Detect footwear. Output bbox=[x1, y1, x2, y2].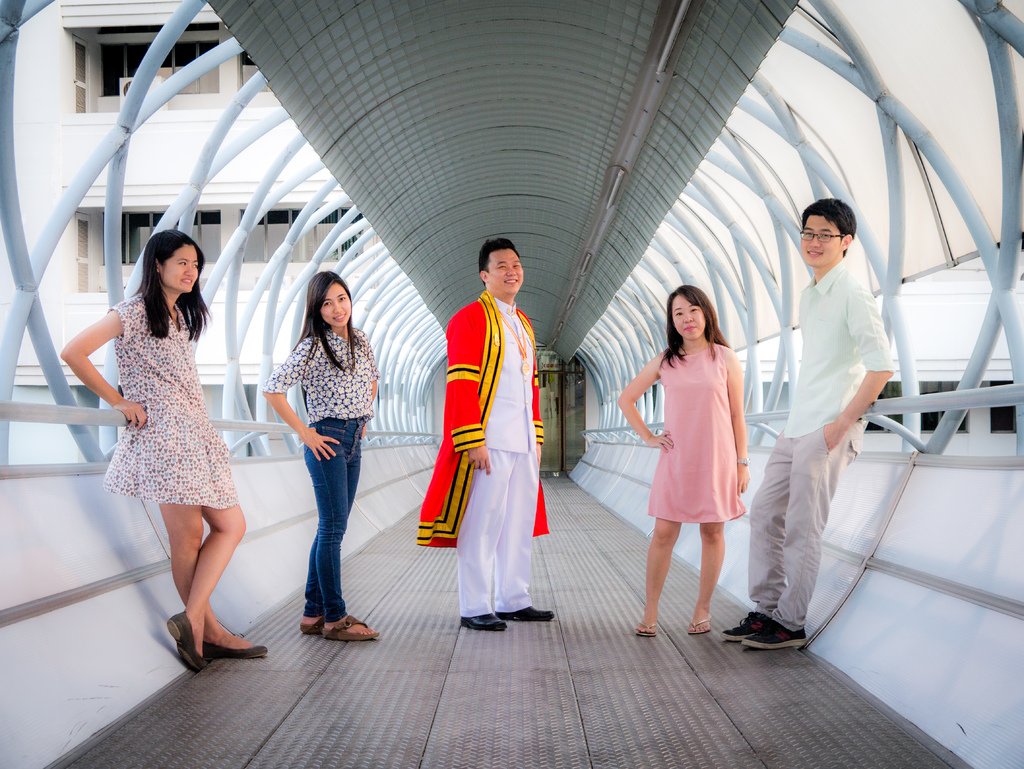
bbox=[685, 620, 711, 638].
